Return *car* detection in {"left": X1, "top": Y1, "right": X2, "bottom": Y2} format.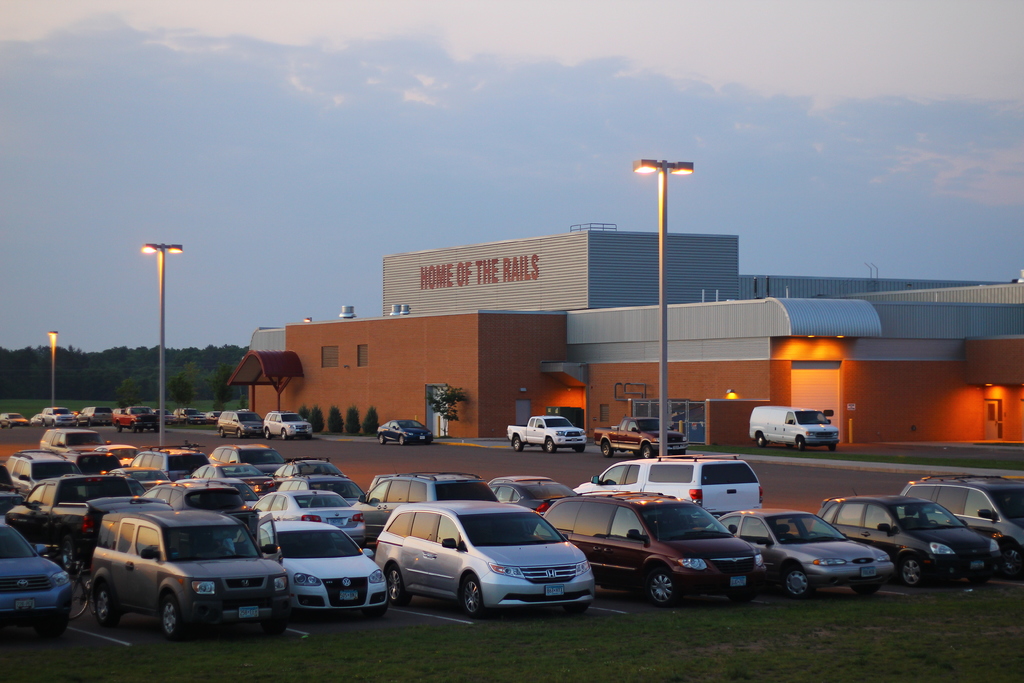
{"left": 481, "top": 472, "right": 582, "bottom": 513}.
